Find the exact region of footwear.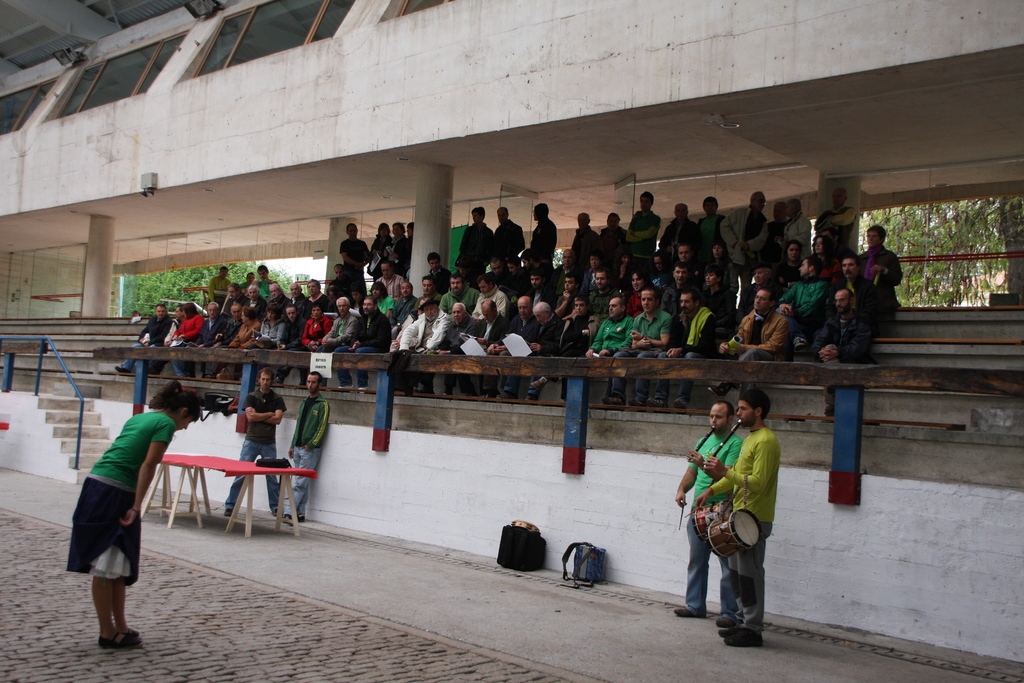
Exact region: x1=706, y1=614, x2=730, y2=620.
